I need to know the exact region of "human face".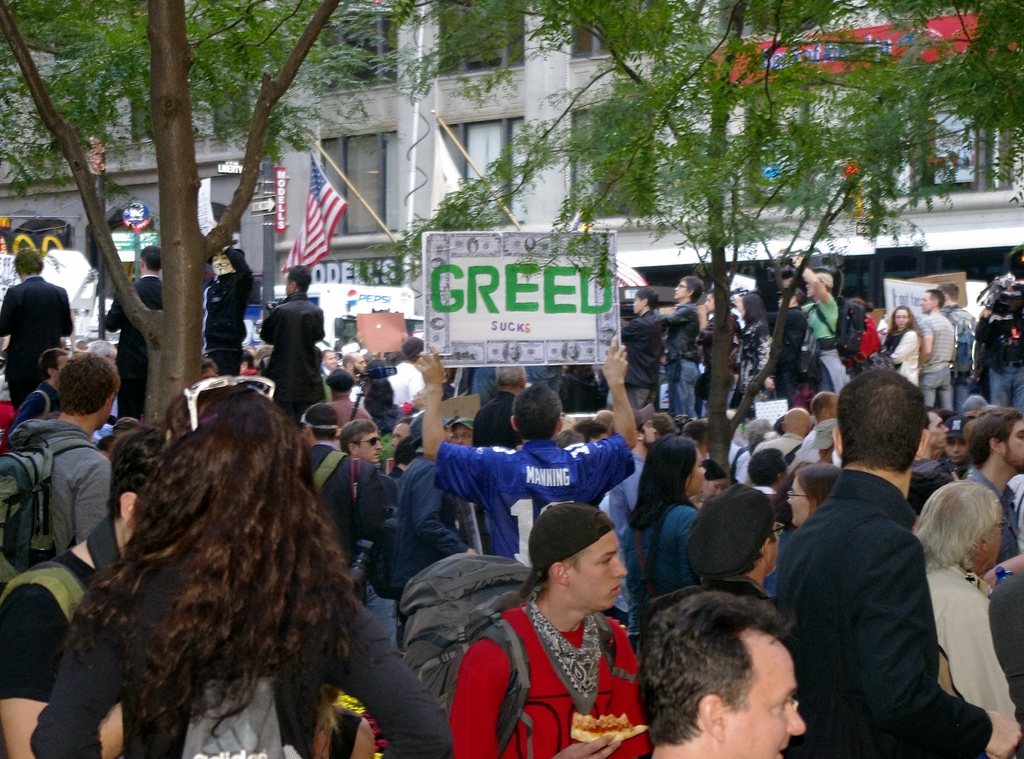
Region: (358, 428, 381, 462).
